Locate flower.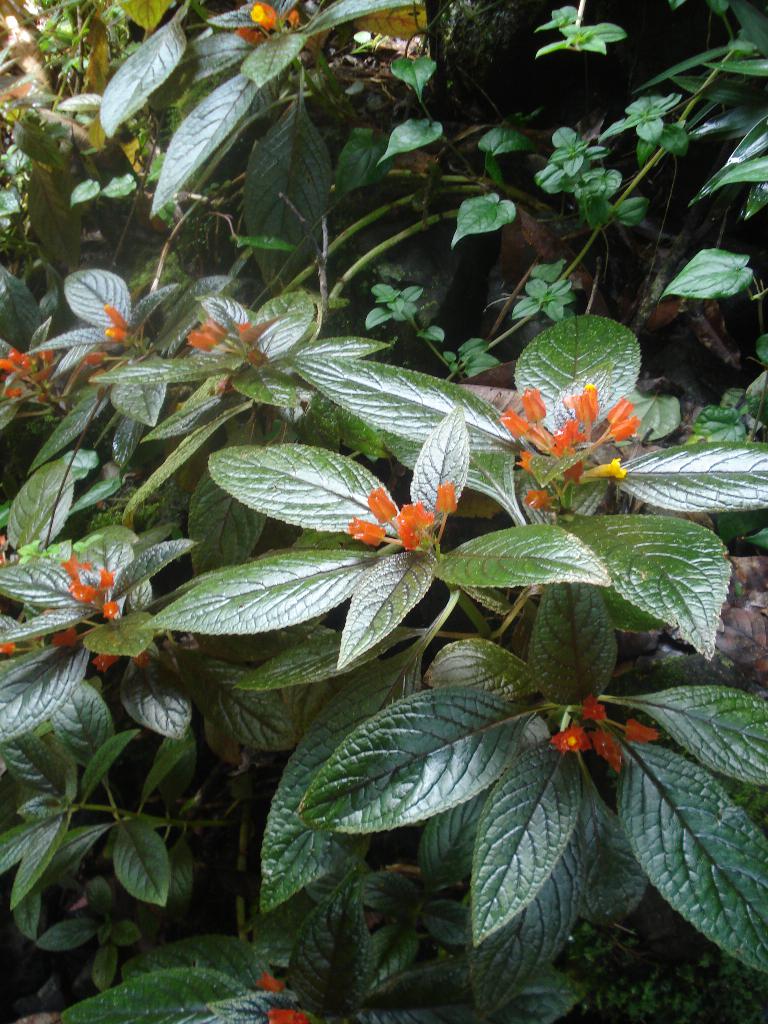
Bounding box: <region>102, 300, 126, 332</region>.
